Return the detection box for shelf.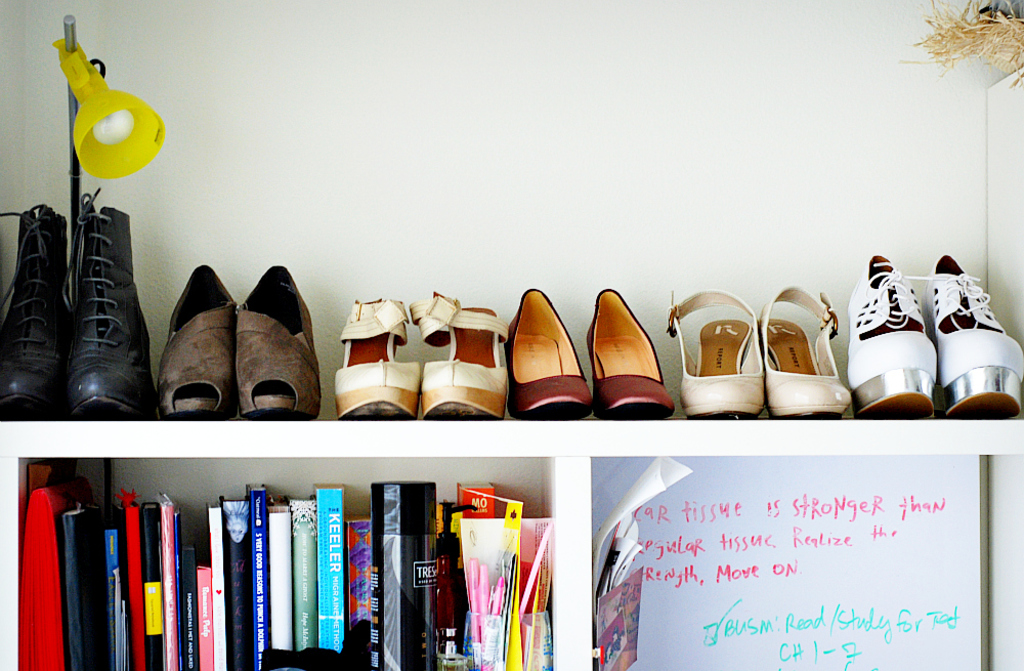
(4,428,623,670).
